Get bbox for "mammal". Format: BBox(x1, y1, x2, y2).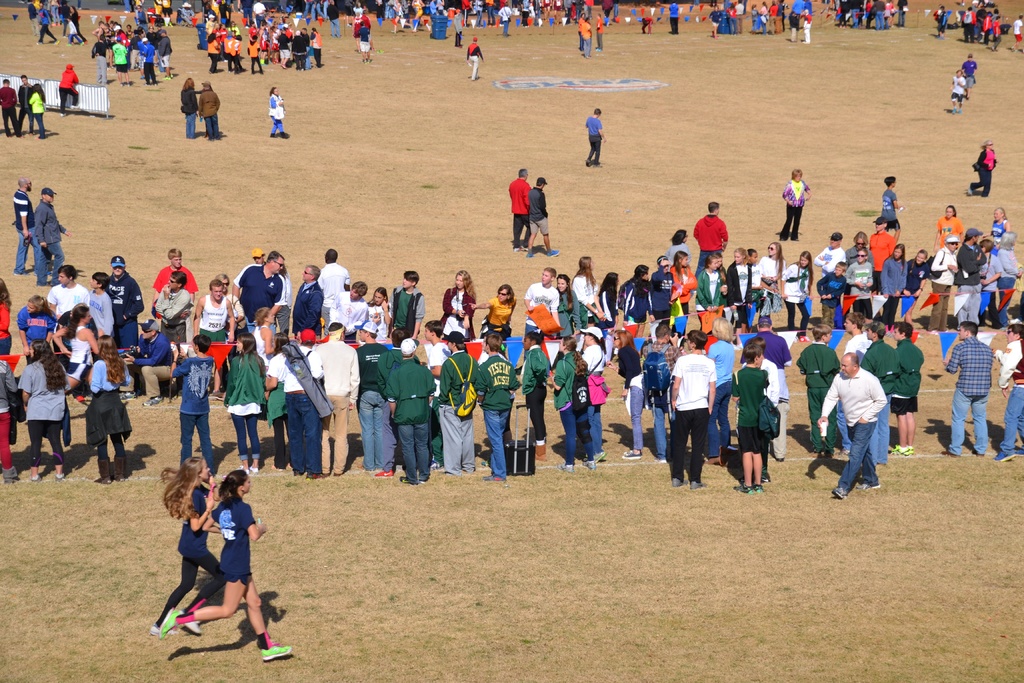
BBox(880, 175, 902, 242).
